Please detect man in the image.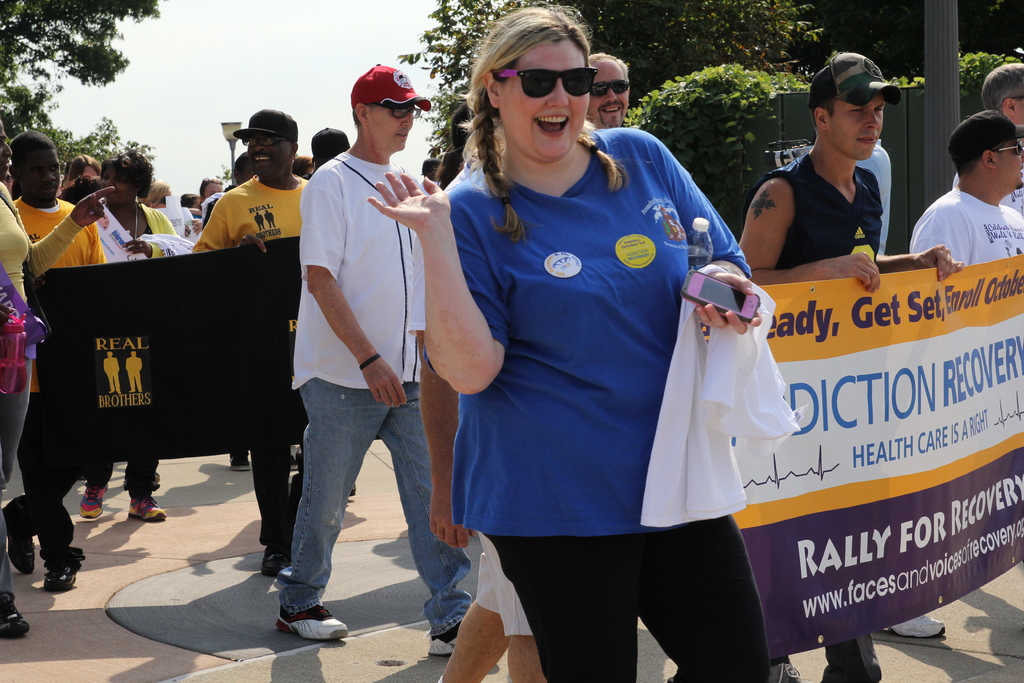
box(186, 108, 320, 580).
